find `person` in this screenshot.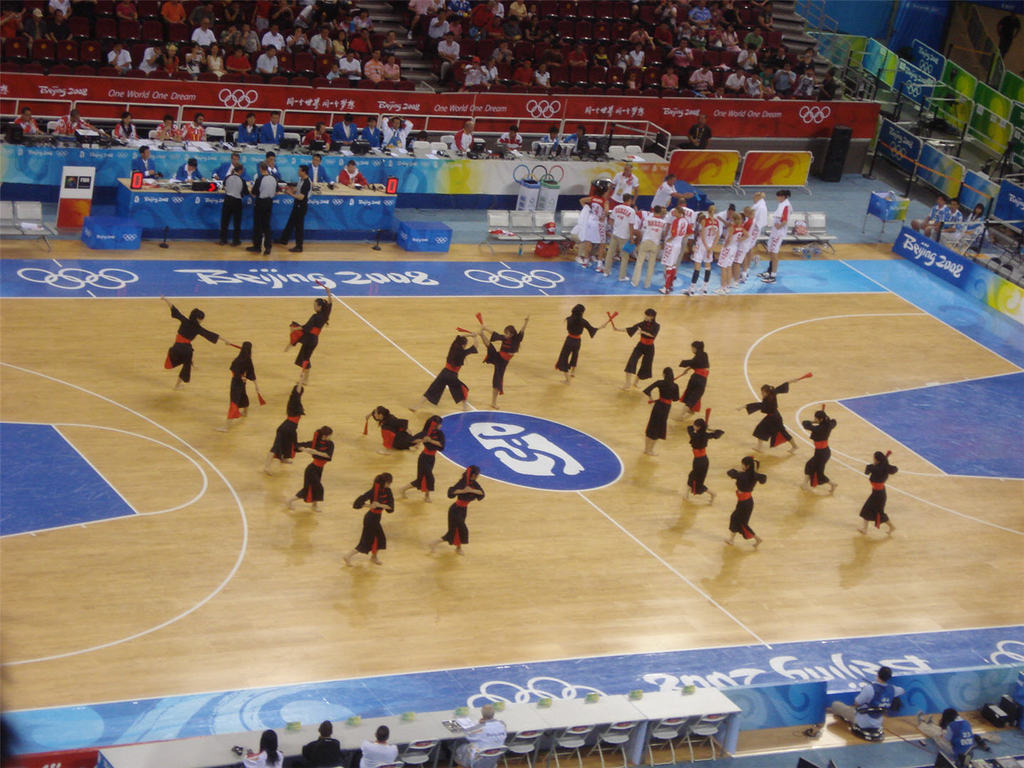
The bounding box for `person` is [left=722, top=456, right=766, bottom=550].
